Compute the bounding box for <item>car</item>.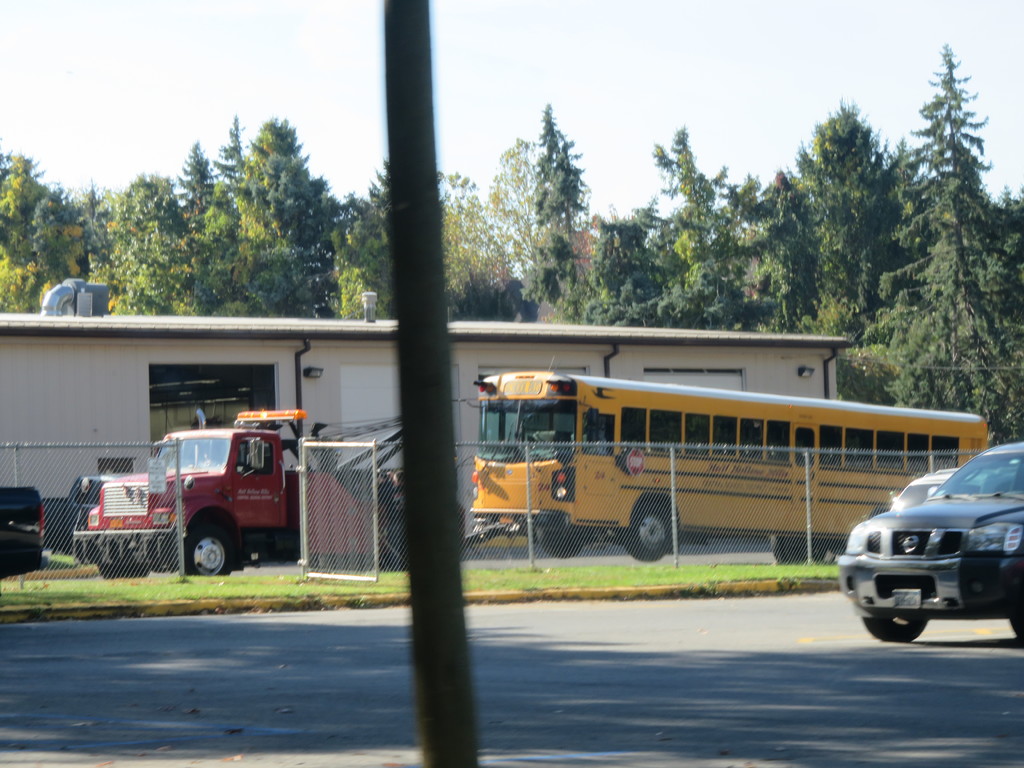
bbox=(836, 453, 1014, 639).
